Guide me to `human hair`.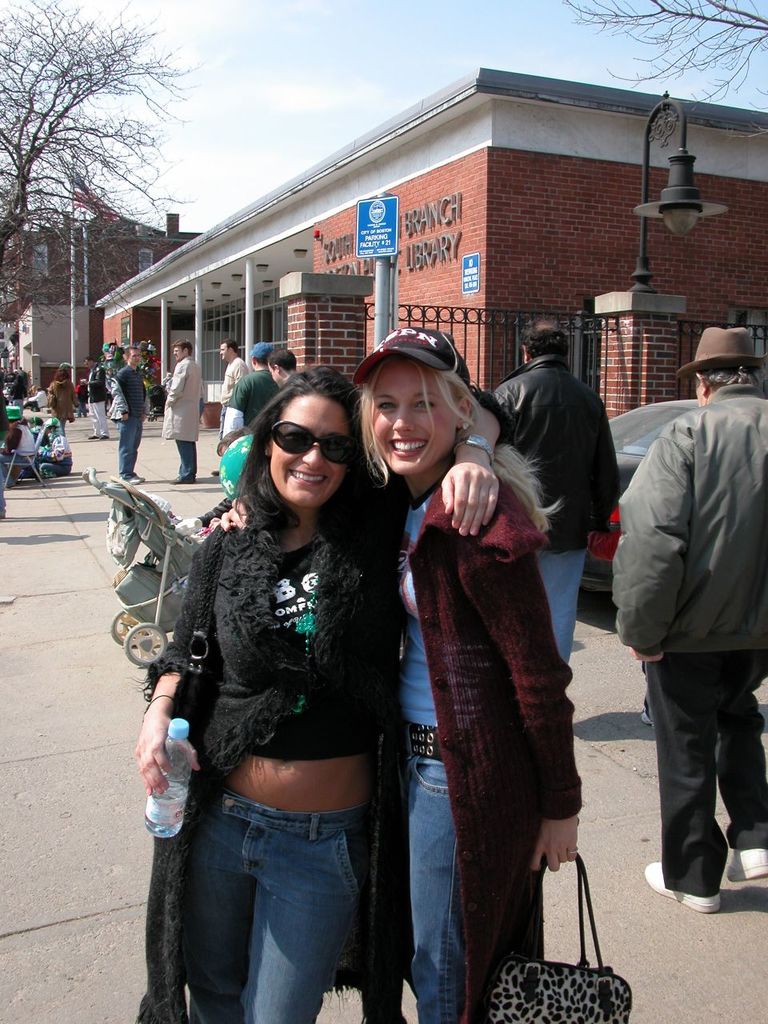
Guidance: 349 364 566 545.
